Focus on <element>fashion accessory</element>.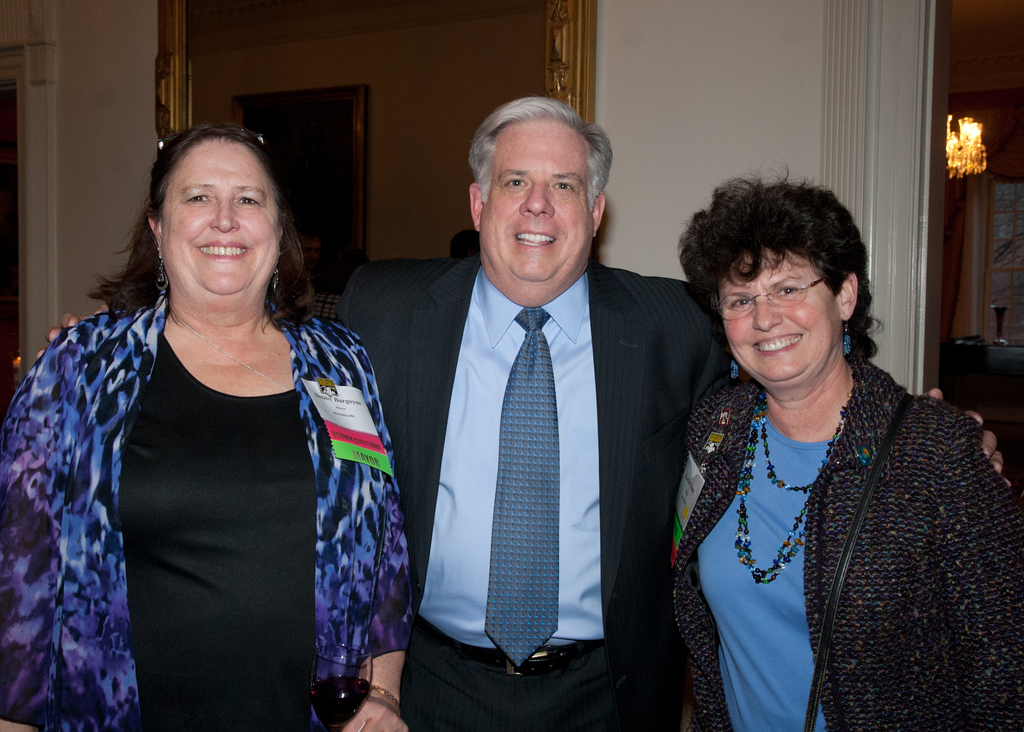
Focused at (x1=270, y1=254, x2=280, y2=292).
